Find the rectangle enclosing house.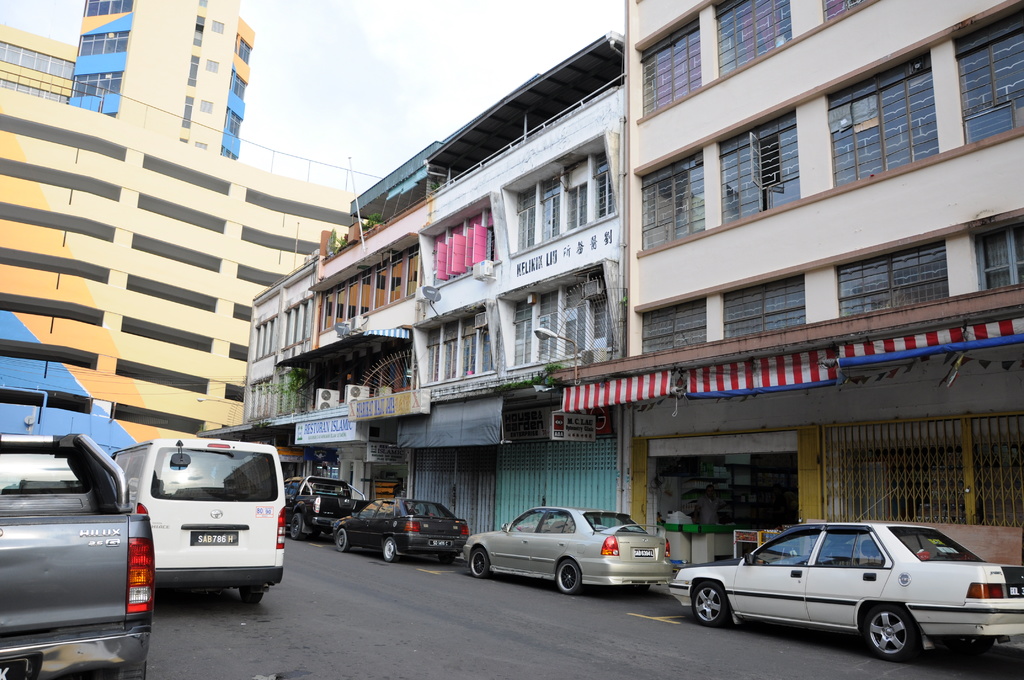
box=[542, 0, 1023, 597].
